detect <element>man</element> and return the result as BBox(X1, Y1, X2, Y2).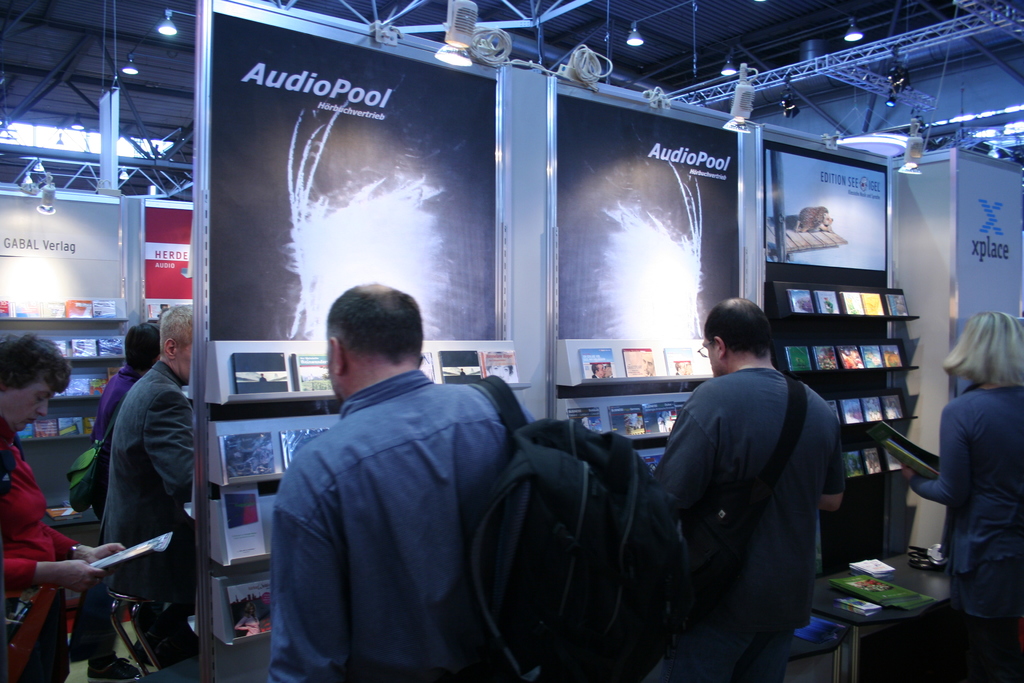
BBox(269, 277, 540, 682).
